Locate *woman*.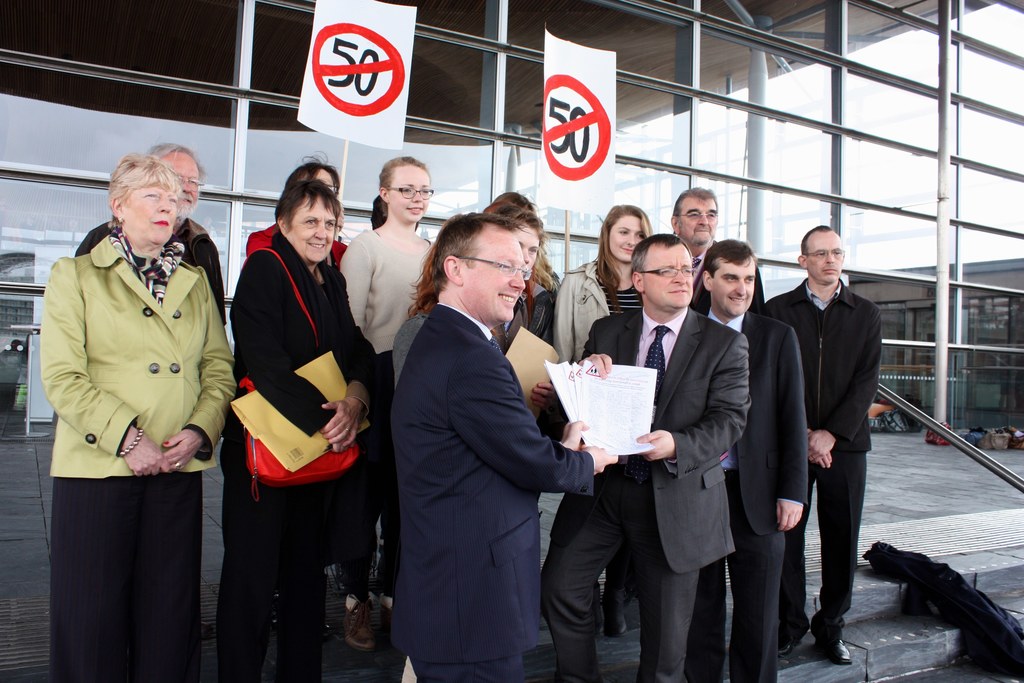
Bounding box: {"x1": 342, "y1": 150, "x2": 438, "y2": 661}.
